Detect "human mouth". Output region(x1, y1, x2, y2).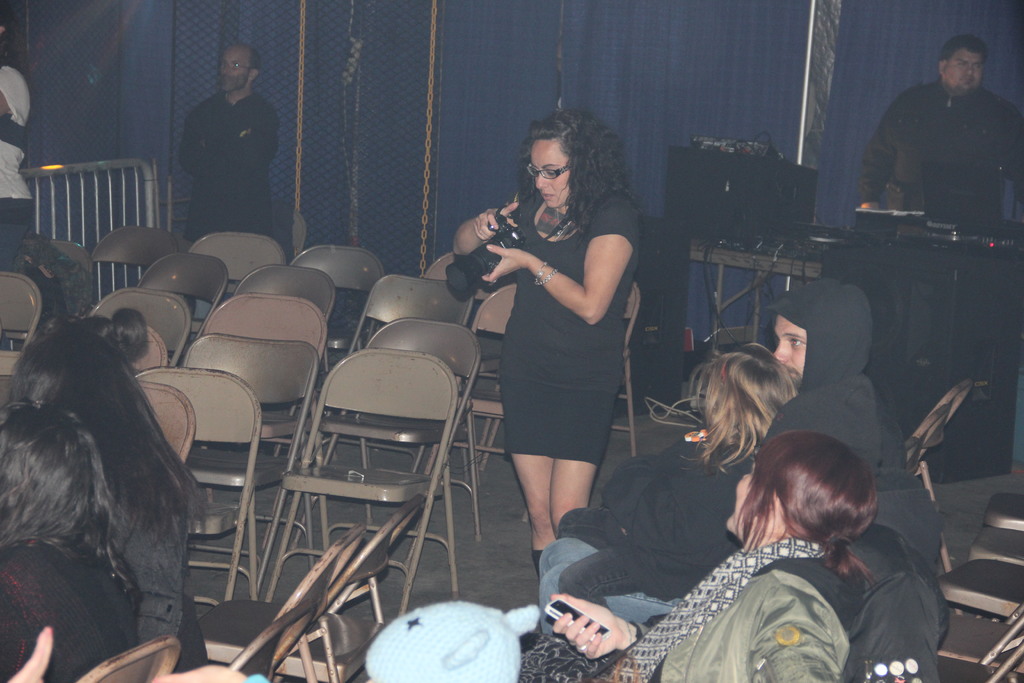
region(543, 195, 548, 196).
